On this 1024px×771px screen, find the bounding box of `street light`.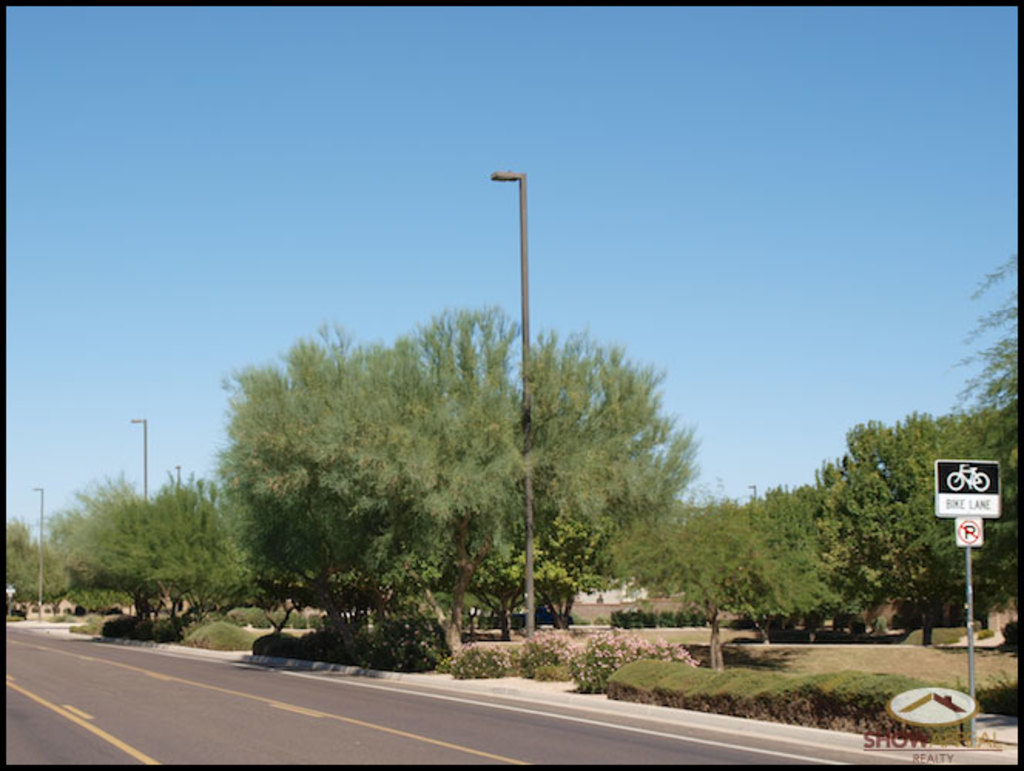
Bounding box: box=[29, 486, 48, 601].
